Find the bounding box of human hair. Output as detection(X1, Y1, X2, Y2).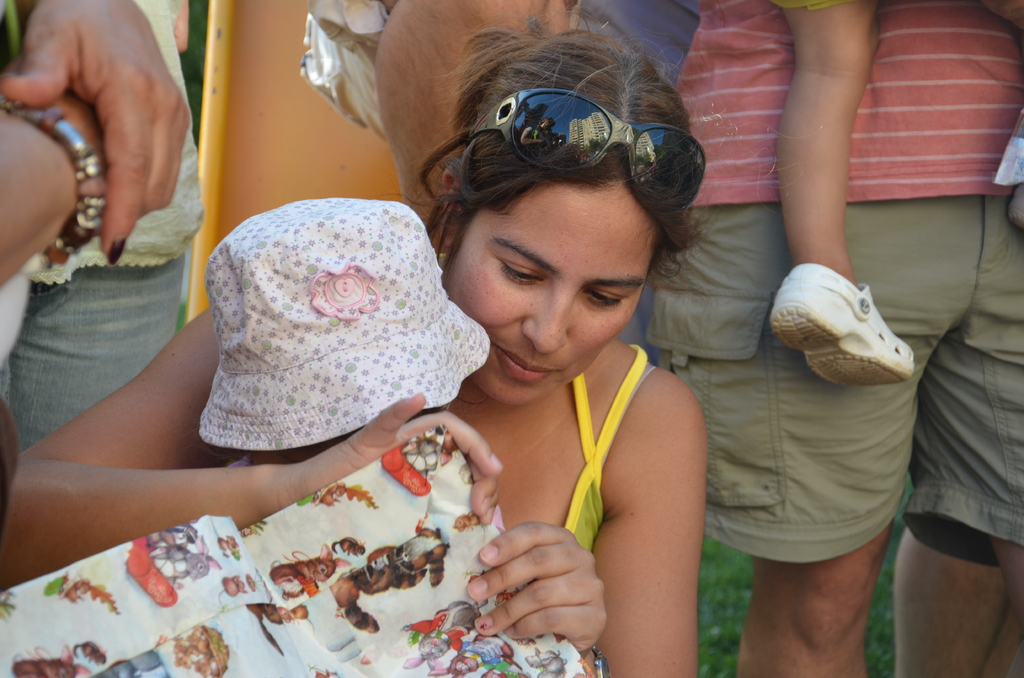
detection(382, 8, 705, 316).
